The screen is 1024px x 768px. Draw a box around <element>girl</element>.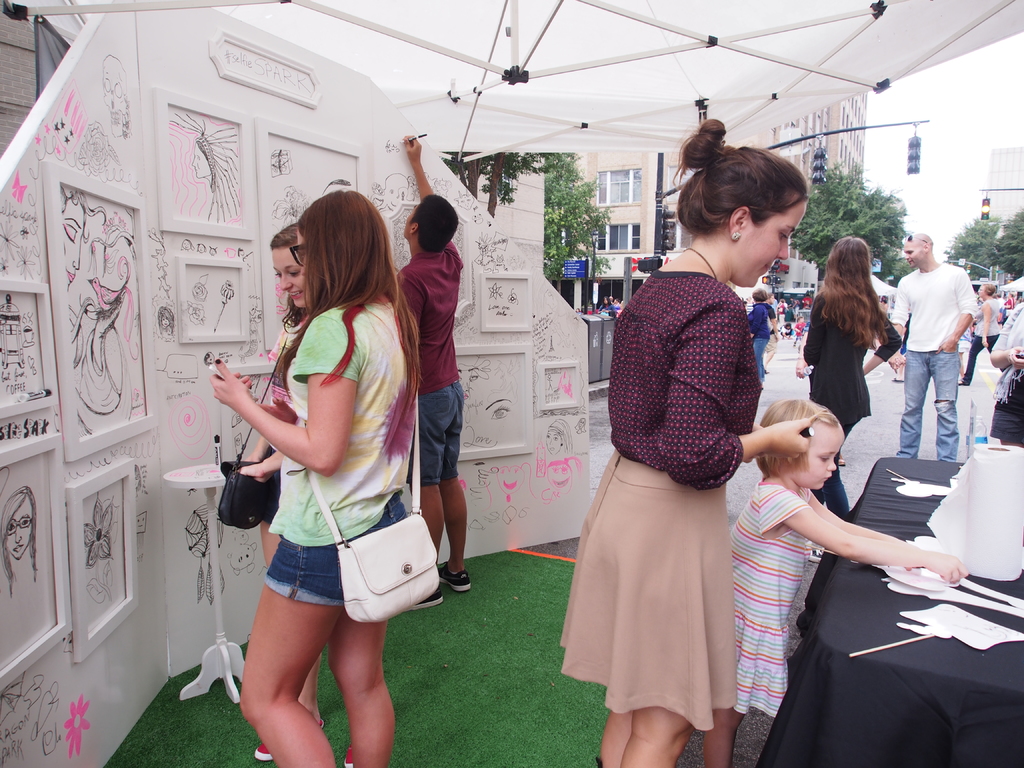
(left=558, top=122, right=822, bottom=767).
